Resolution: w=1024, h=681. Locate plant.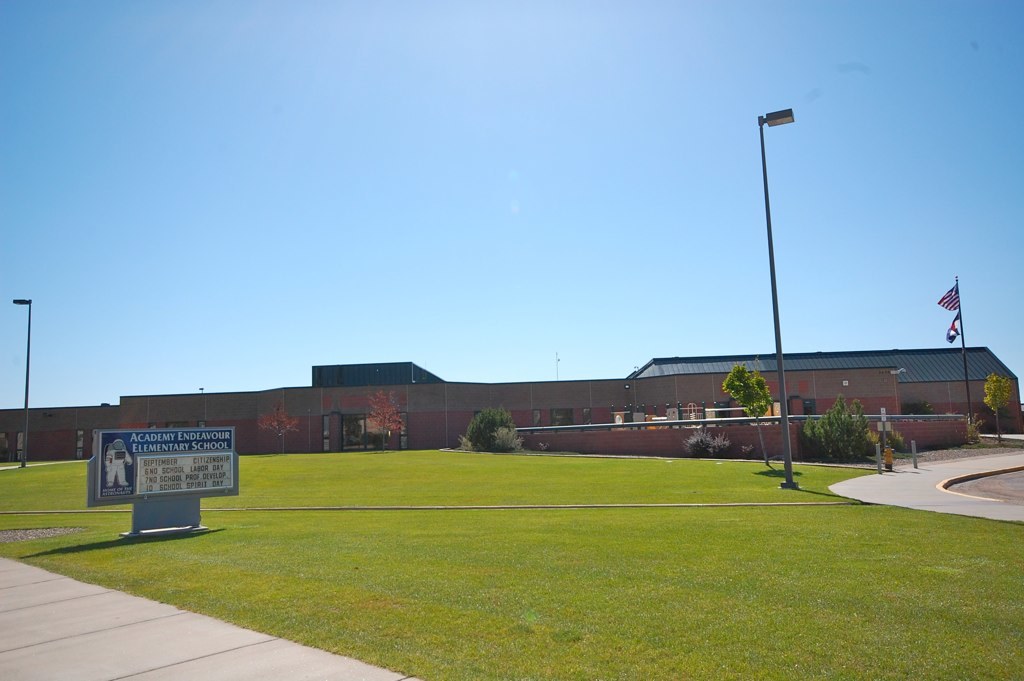
x1=726 y1=361 x2=768 y2=458.
